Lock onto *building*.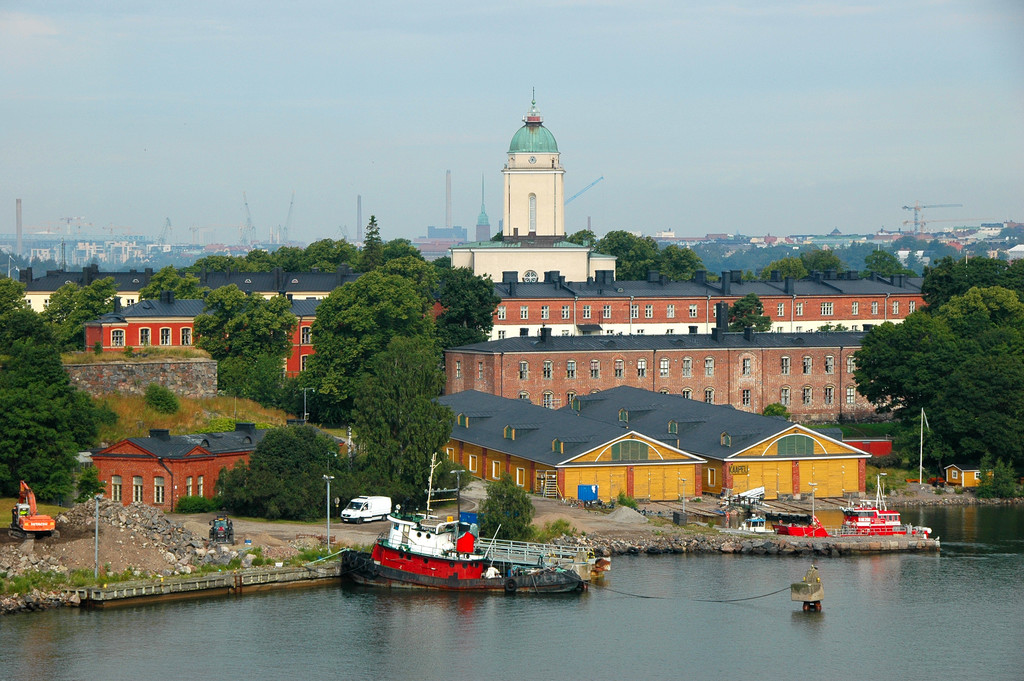
Locked: x1=451 y1=81 x2=609 y2=282.
